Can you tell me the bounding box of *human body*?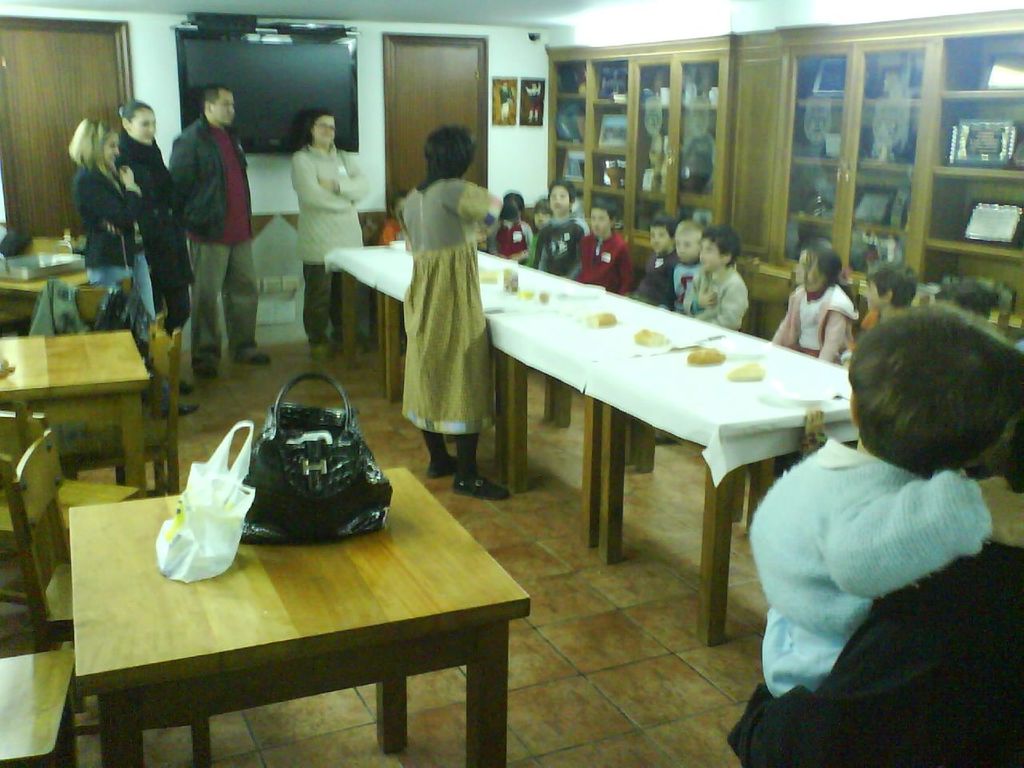
(534,198,553,266).
